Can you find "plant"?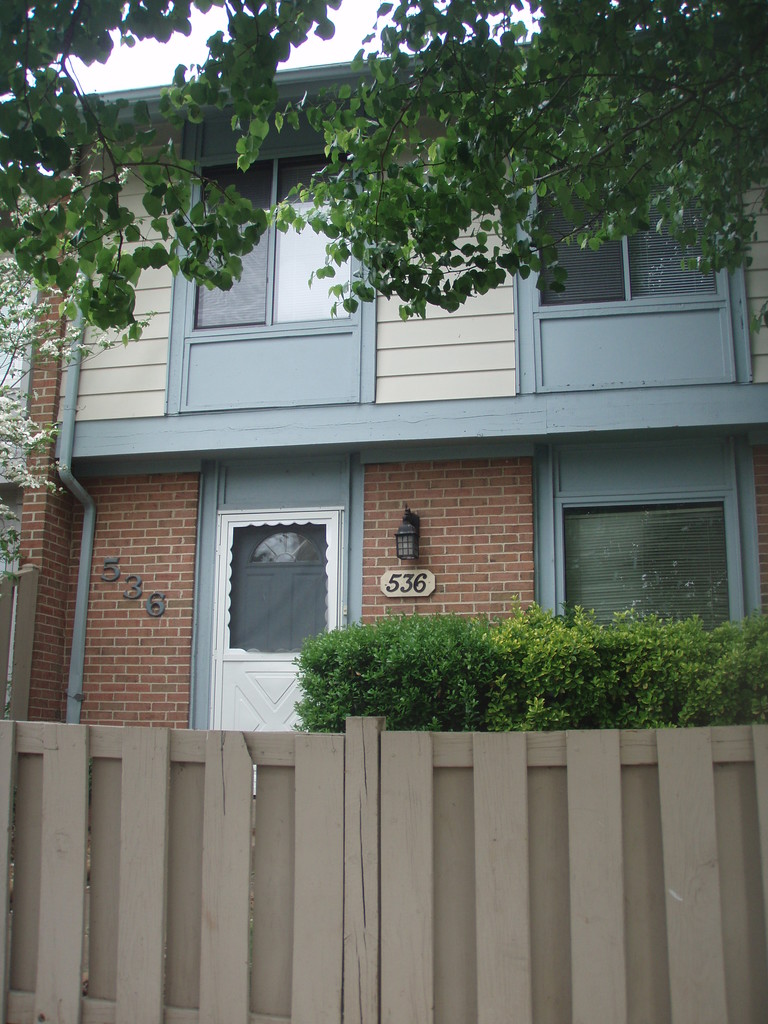
Yes, bounding box: box=[257, 607, 728, 723].
